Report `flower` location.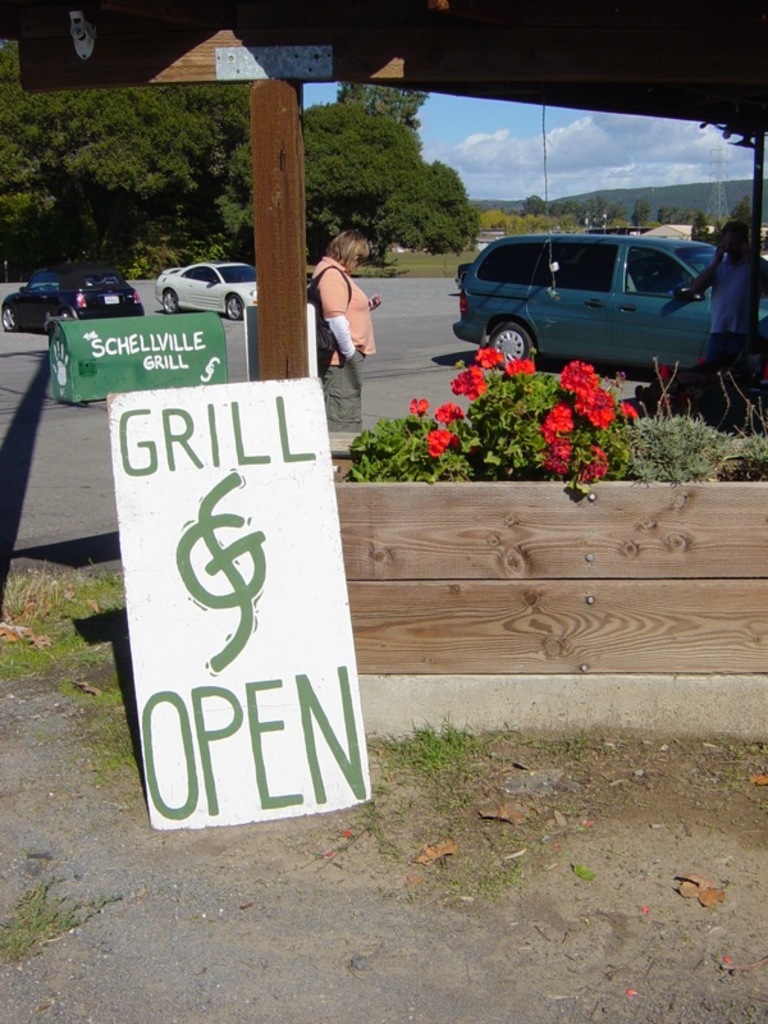
Report: (502, 357, 532, 379).
